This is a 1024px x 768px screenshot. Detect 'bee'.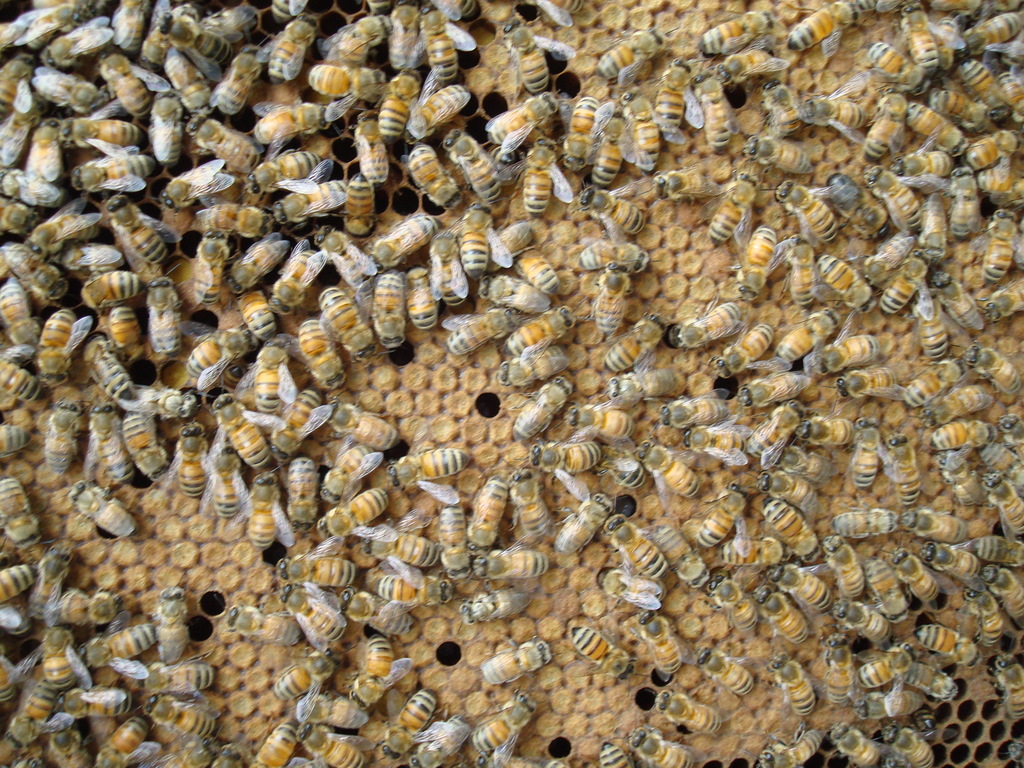
box=[623, 356, 678, 394].
